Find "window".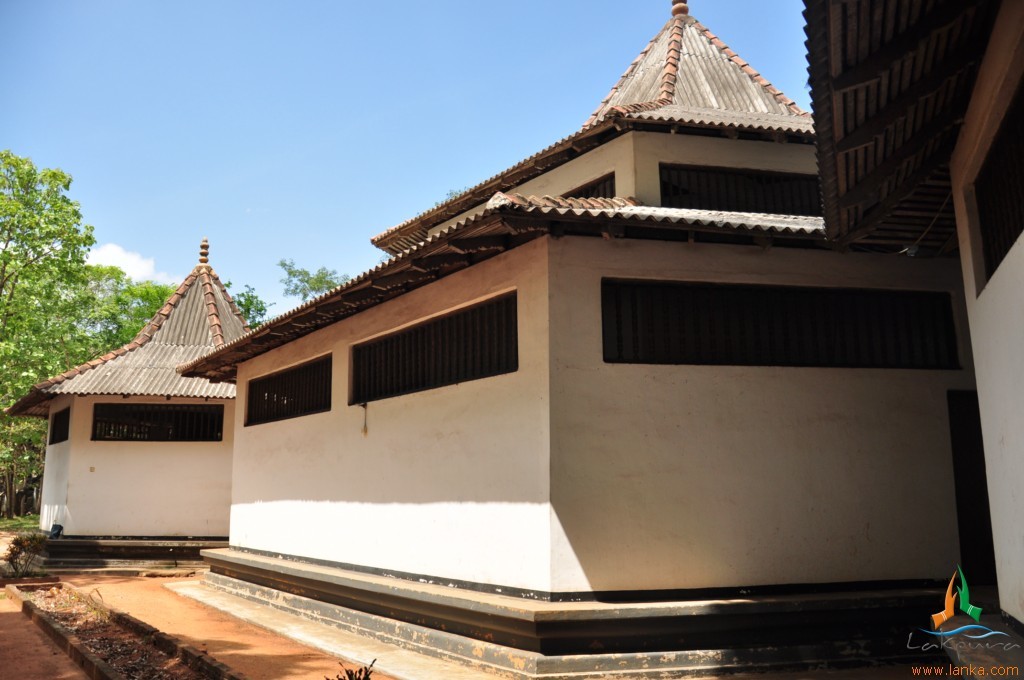
box(962, 35, 1023, 293).
